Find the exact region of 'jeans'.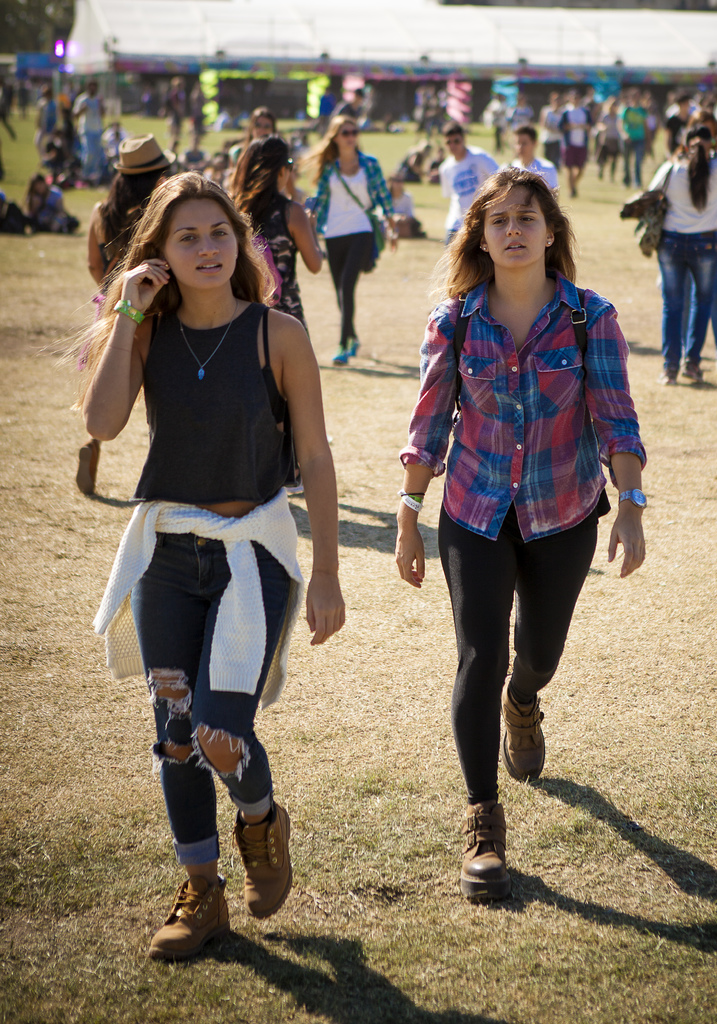
Exact region: (left=658, top=235, right=716, bottom=370).
